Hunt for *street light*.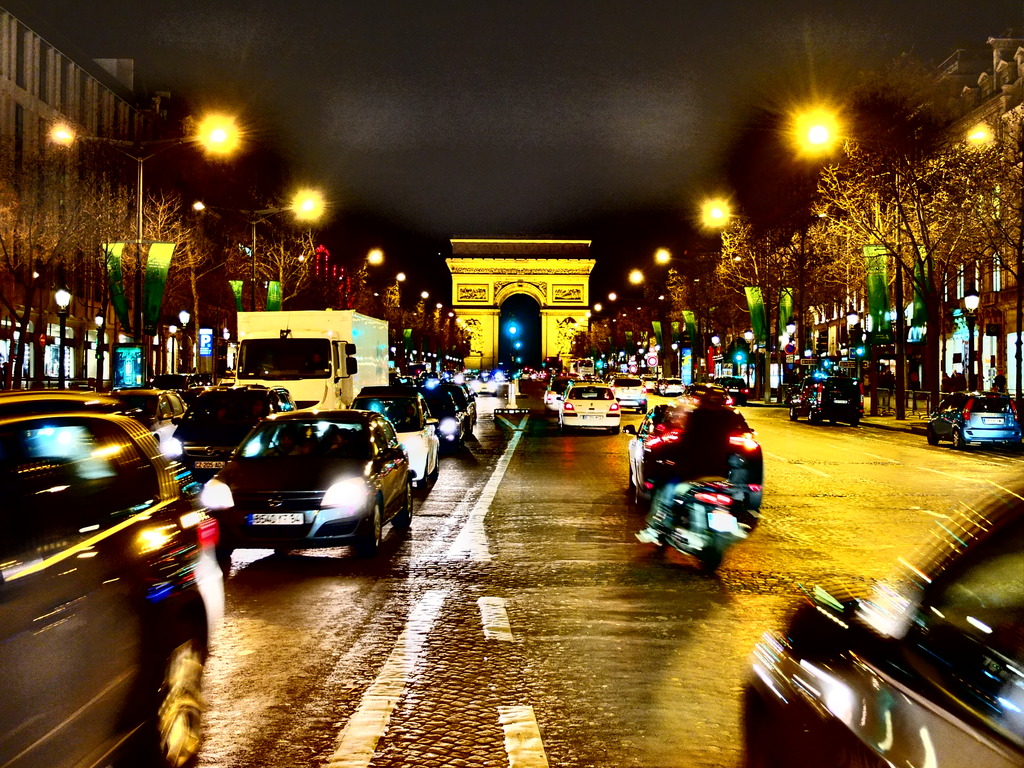
Hunted down at [x1=962, y1=294, x2=977, y2=394].
